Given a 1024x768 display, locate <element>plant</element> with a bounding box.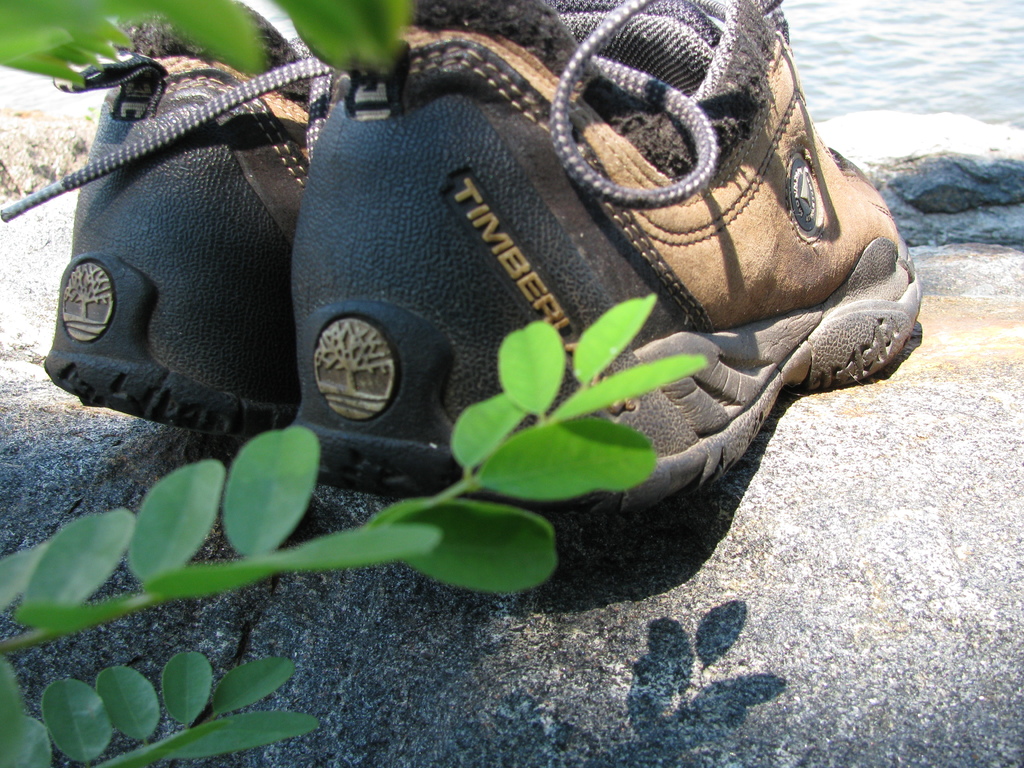
Located: l=0, t=289, r=710, b=767.
